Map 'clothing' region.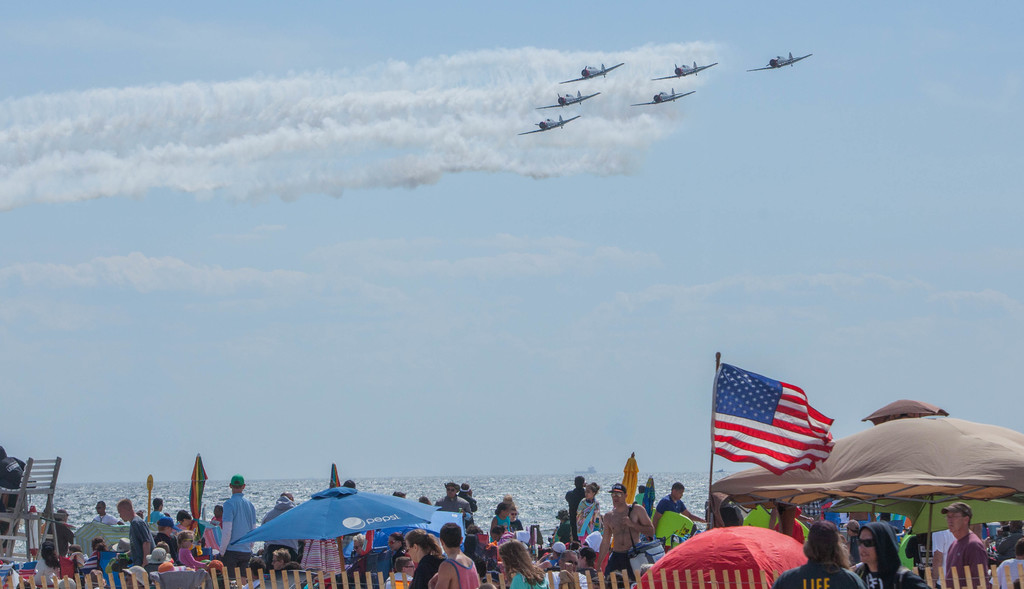
Mapped to detection(436, 502, 474, 526).
